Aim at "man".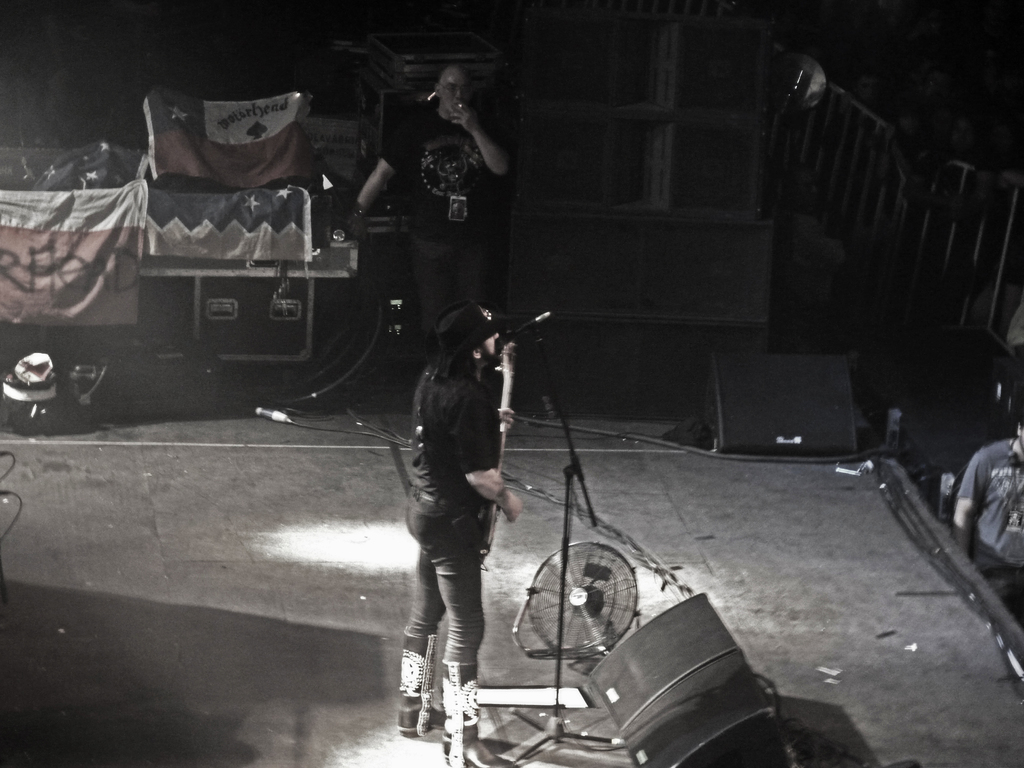
Aimed at crop(397, 301, 524, 767).
